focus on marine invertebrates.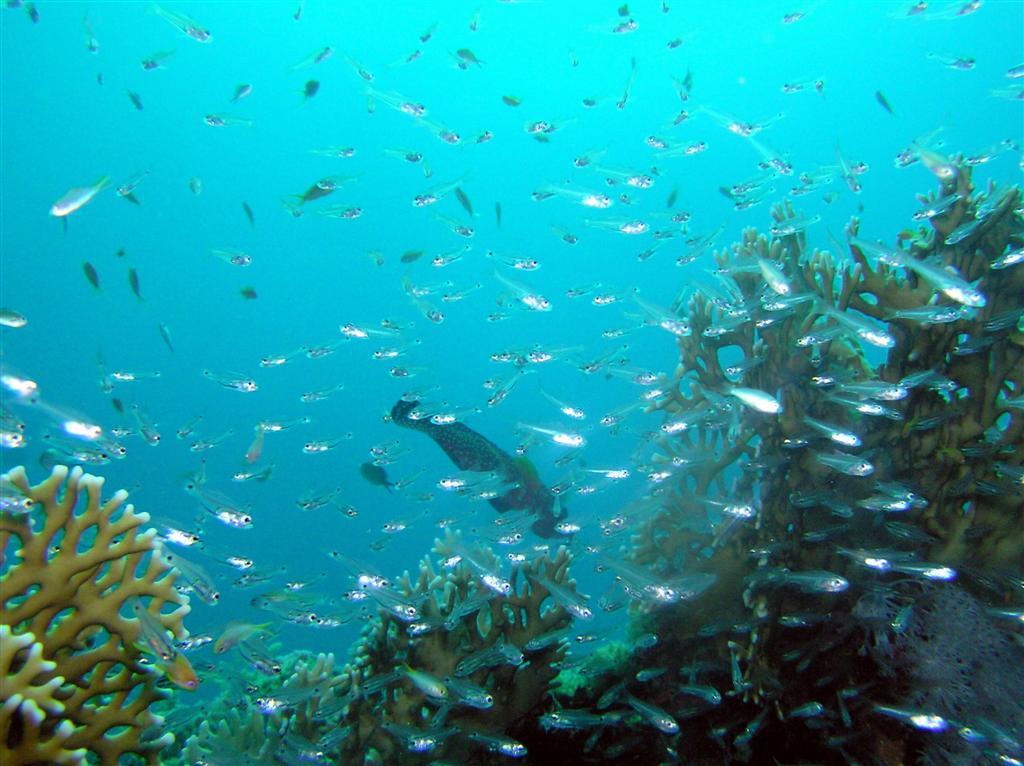
Focused at bbox=(797, 321, 850, 345).
